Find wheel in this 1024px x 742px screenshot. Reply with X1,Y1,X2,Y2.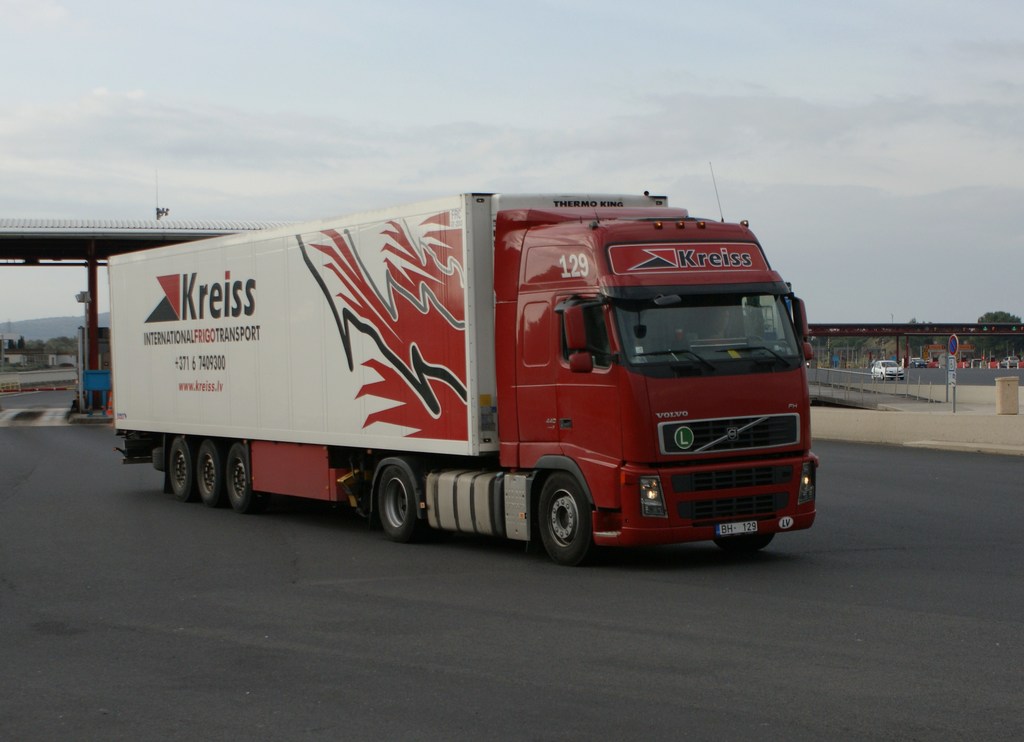
897,375,904,381.
